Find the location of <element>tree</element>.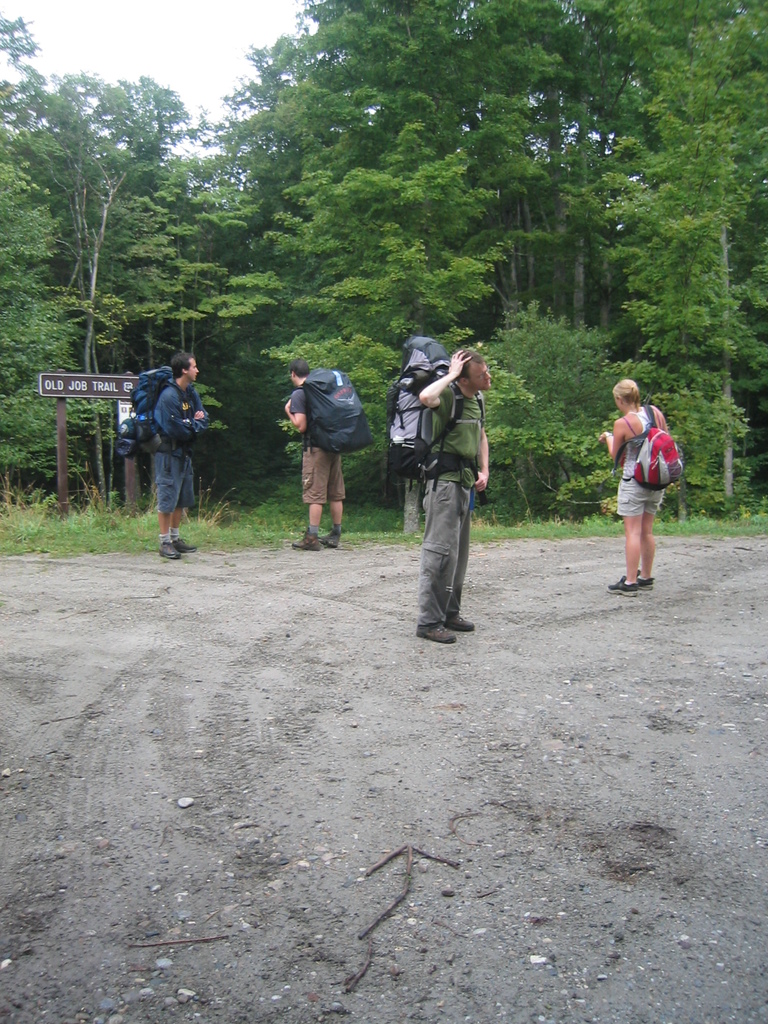
Location: <region>278, 330, 573, 515</region>.
